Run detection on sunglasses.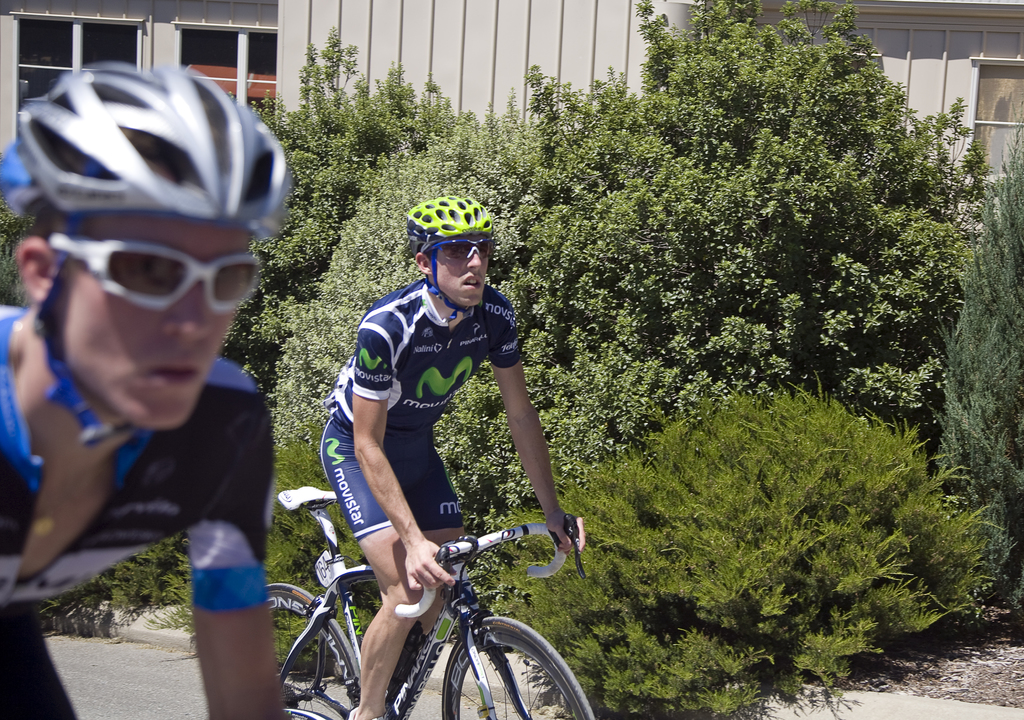
Result: BBox(433, 237, 496, 260).
